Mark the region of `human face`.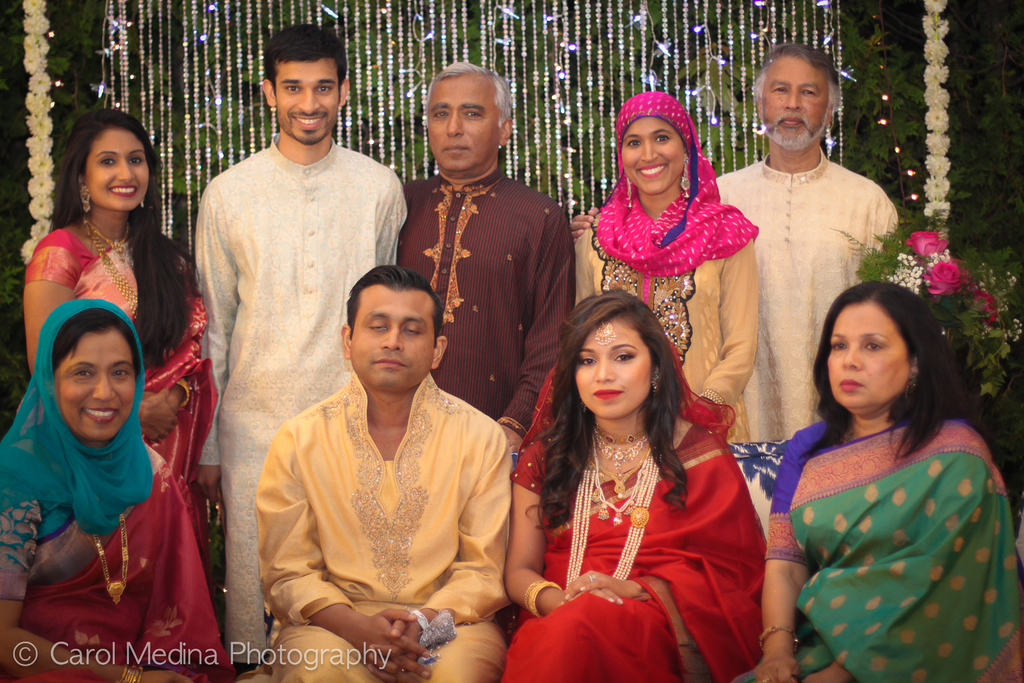
Region: 432, 86, 489, 163.
